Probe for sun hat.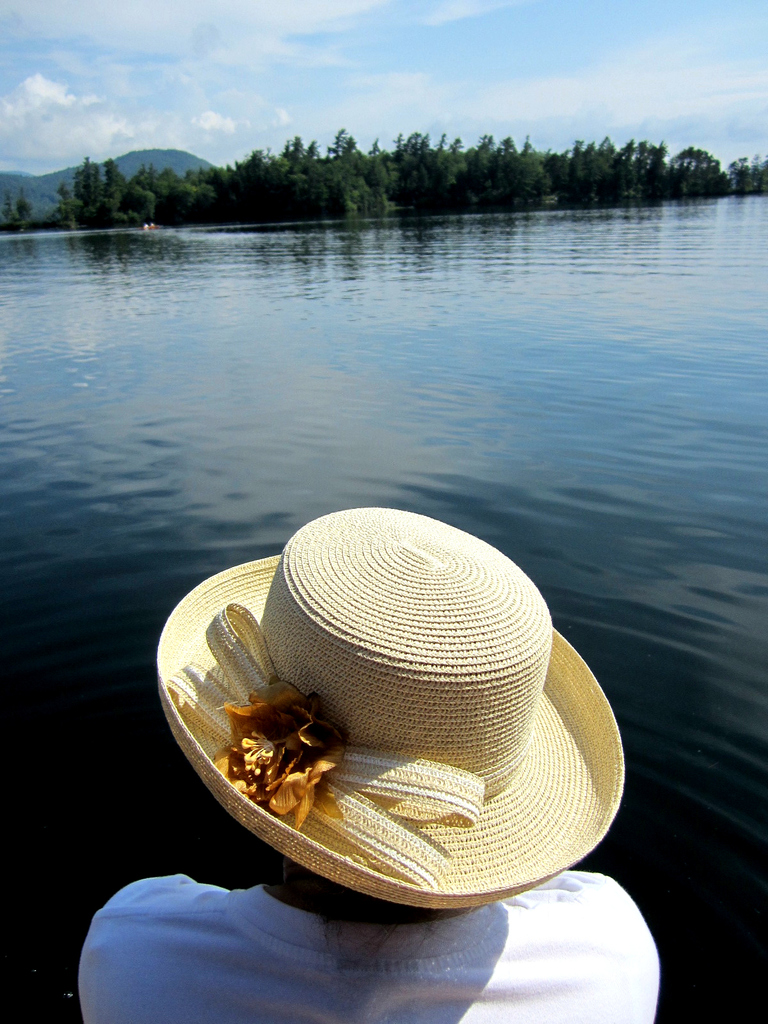
Probe result: 157, 509, 629, 920.
